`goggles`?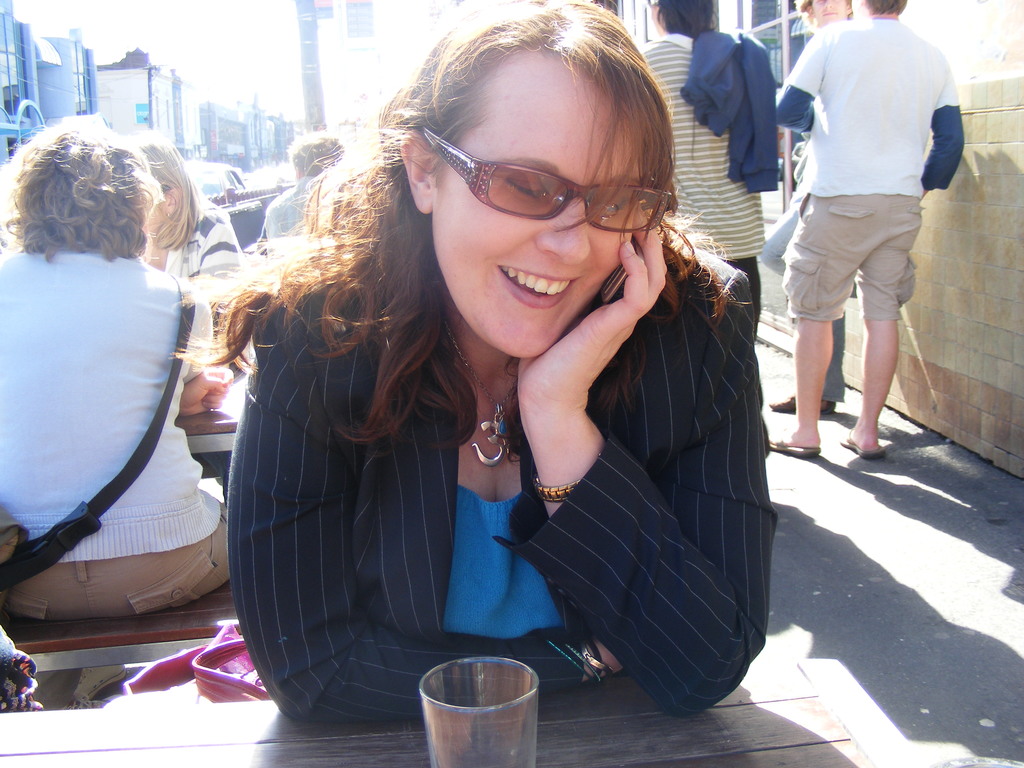
select_region(409, 124, 678, 235)
